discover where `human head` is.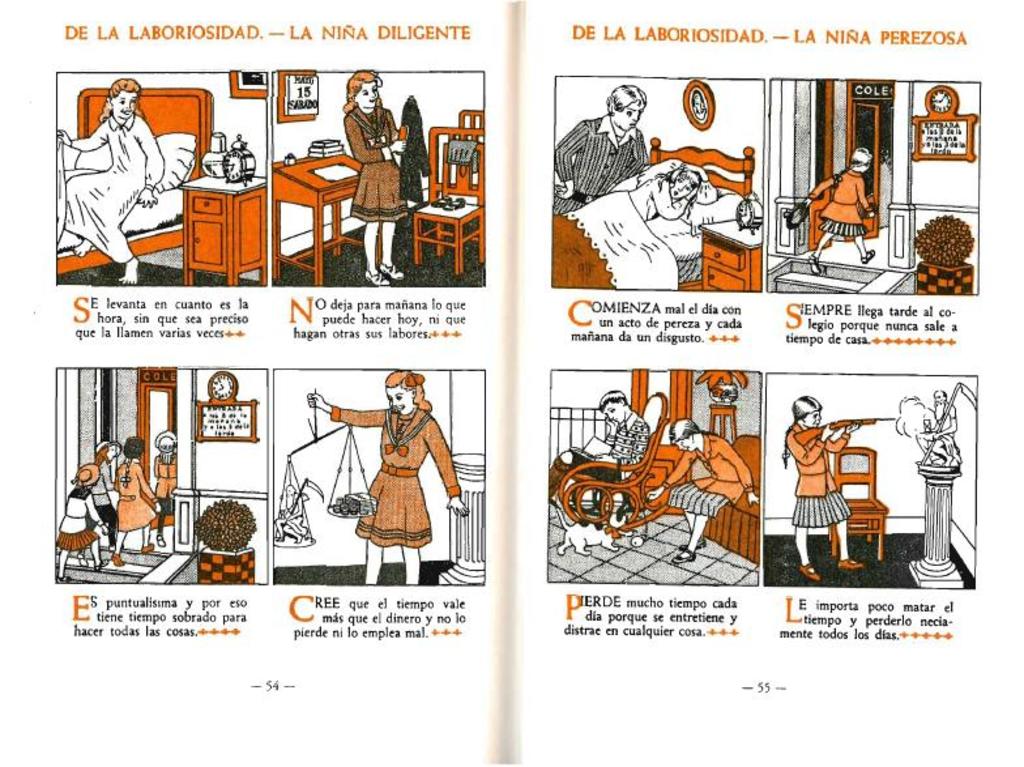
Discovered at bbox(675, 418, 700, 452).
